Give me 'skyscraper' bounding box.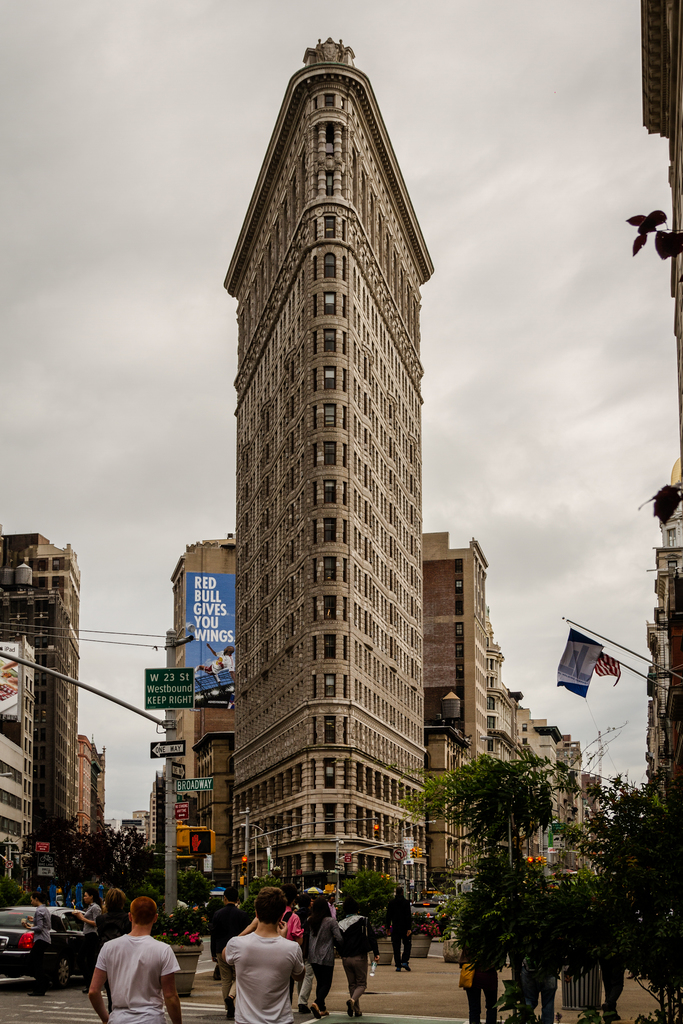
(x1=216, y1=45, x2=438, y2=904).
